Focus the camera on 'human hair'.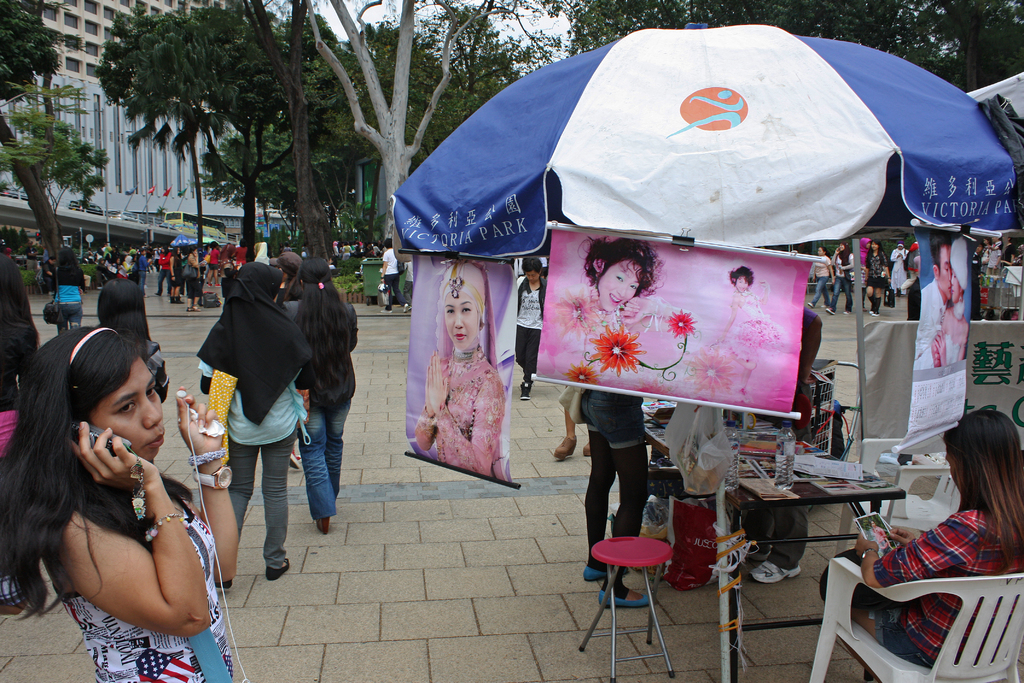
Focus region: x1=294 y1=259 x2=351 y2=404.
